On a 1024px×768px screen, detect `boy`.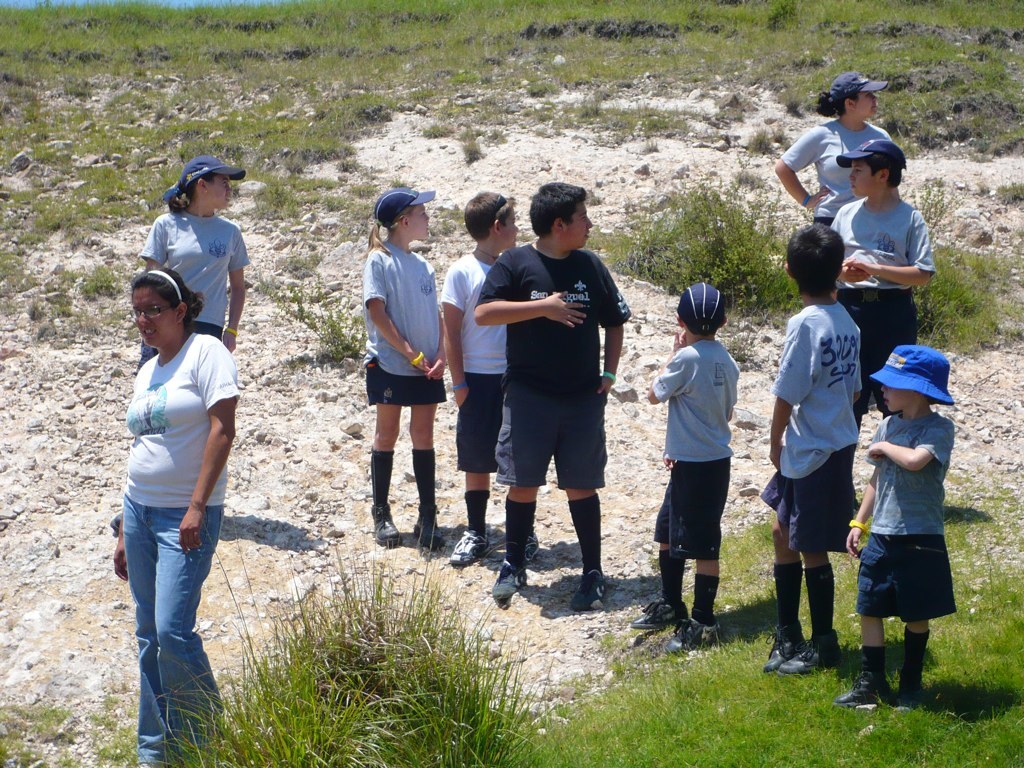
444,188,541,571.
